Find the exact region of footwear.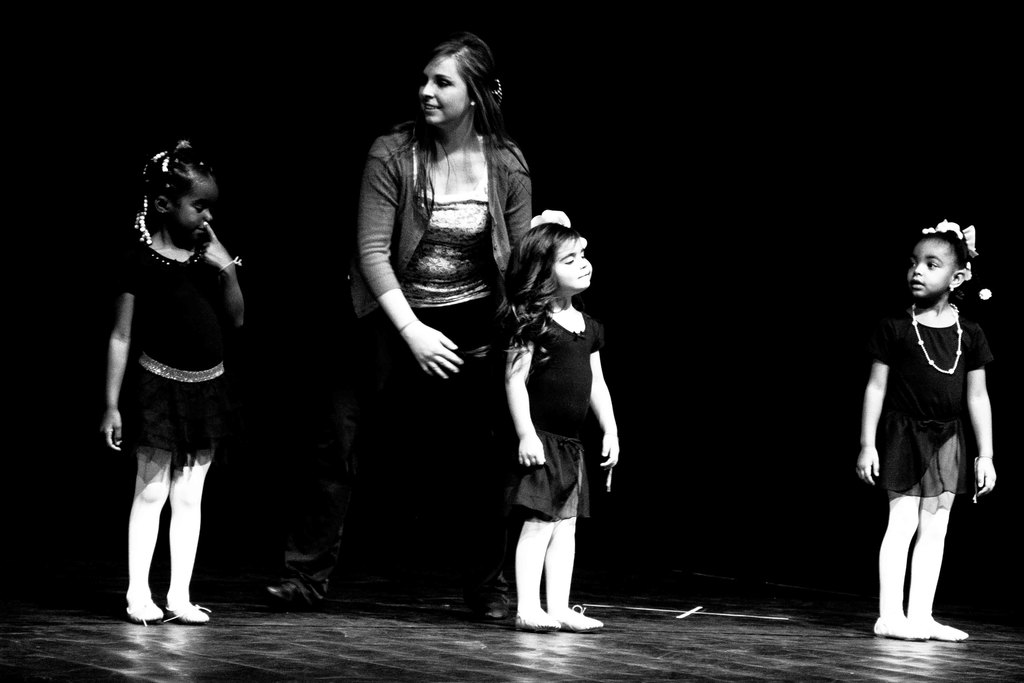
Exact region: [left=477, top=605, right=510, bottom=621].
